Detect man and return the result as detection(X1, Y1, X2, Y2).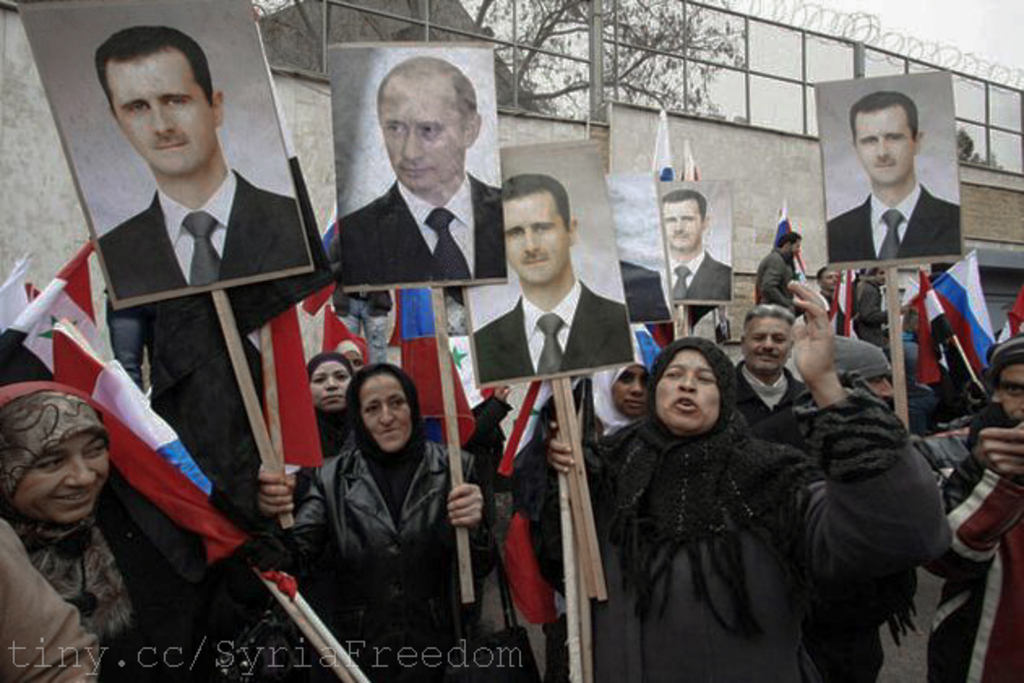
detection(750, 230, 800, 313).
